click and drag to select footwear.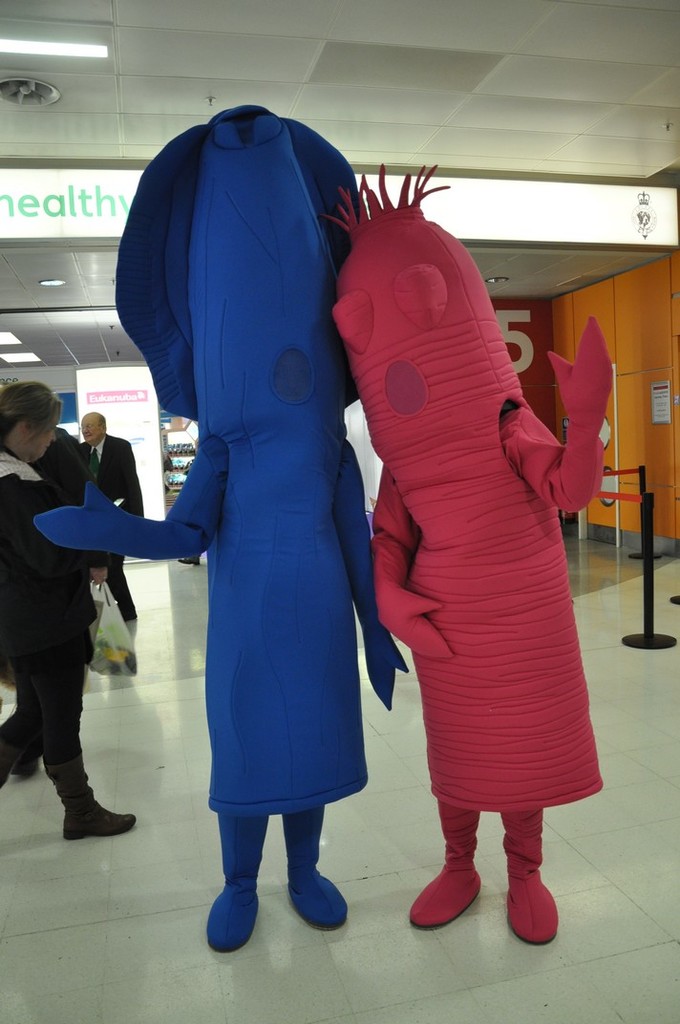
Selection: left=48, top=767, right=141, bottom=842.
